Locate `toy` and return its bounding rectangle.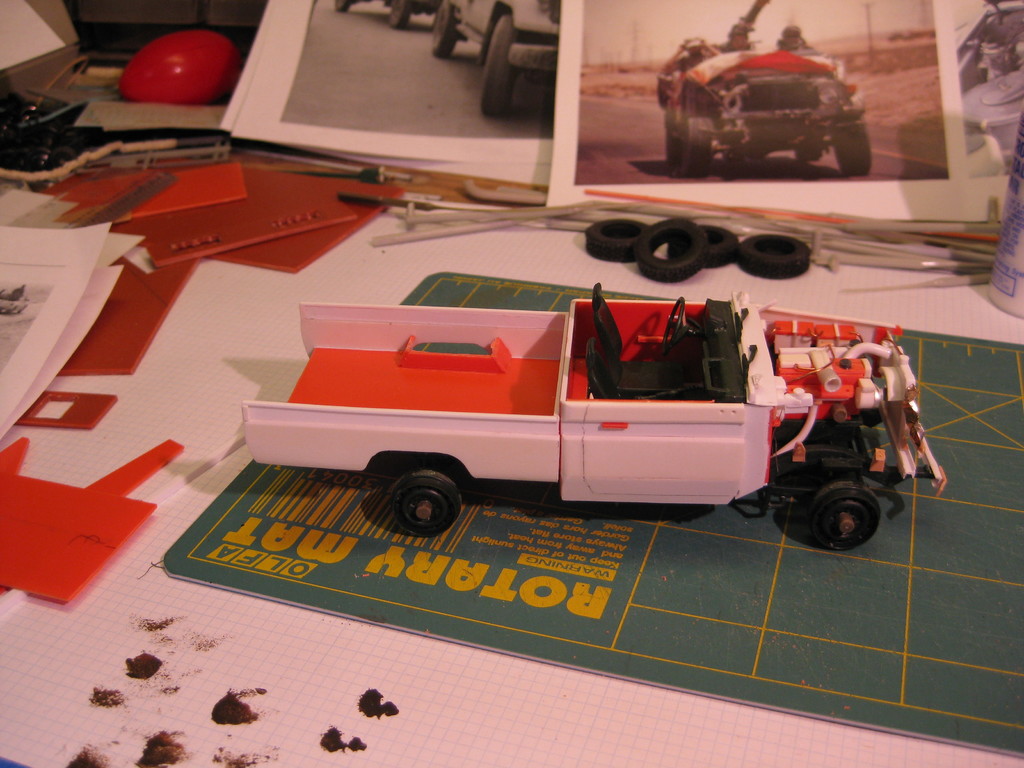
locate(120, 32, 241, 107).
